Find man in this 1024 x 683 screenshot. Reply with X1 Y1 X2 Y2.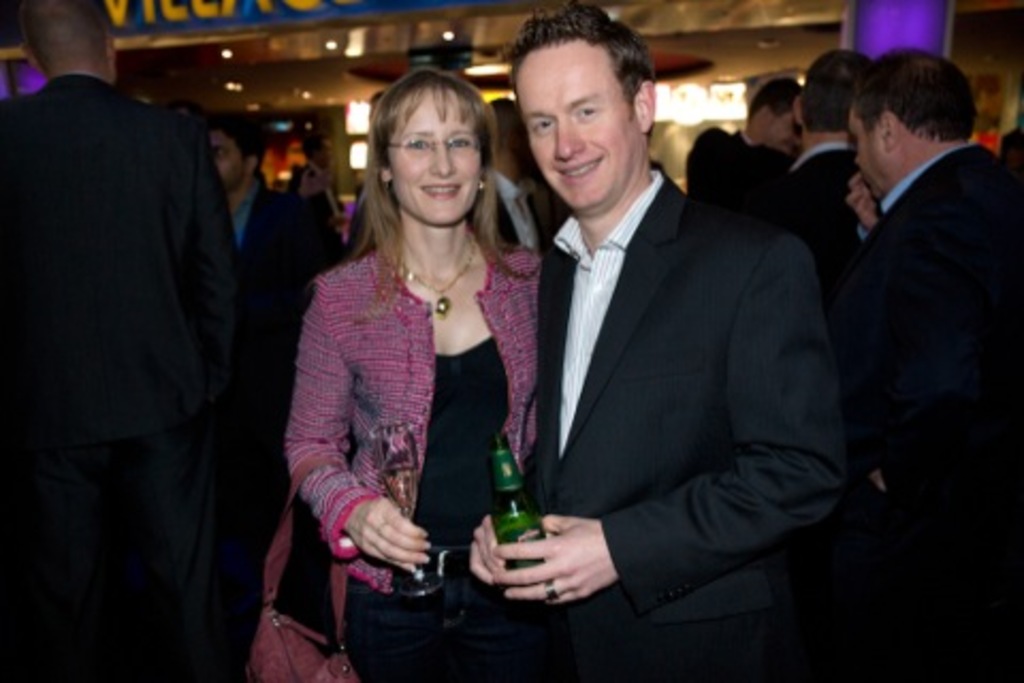
683 75 813 231.
